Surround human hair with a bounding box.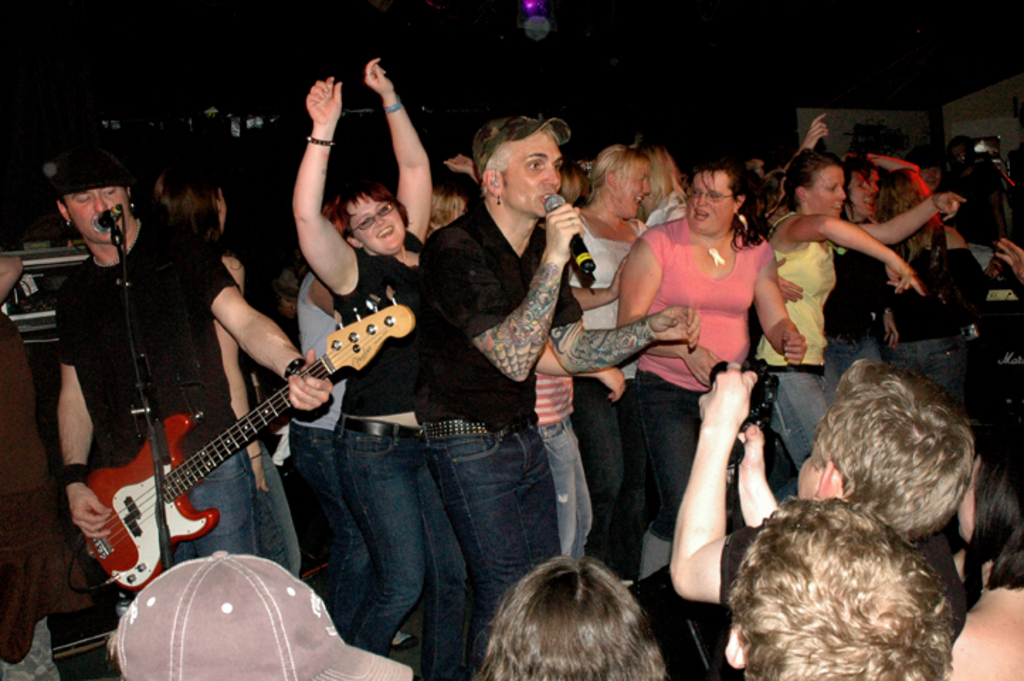
(x1=162, y1=157, x2=223, y2=241).
